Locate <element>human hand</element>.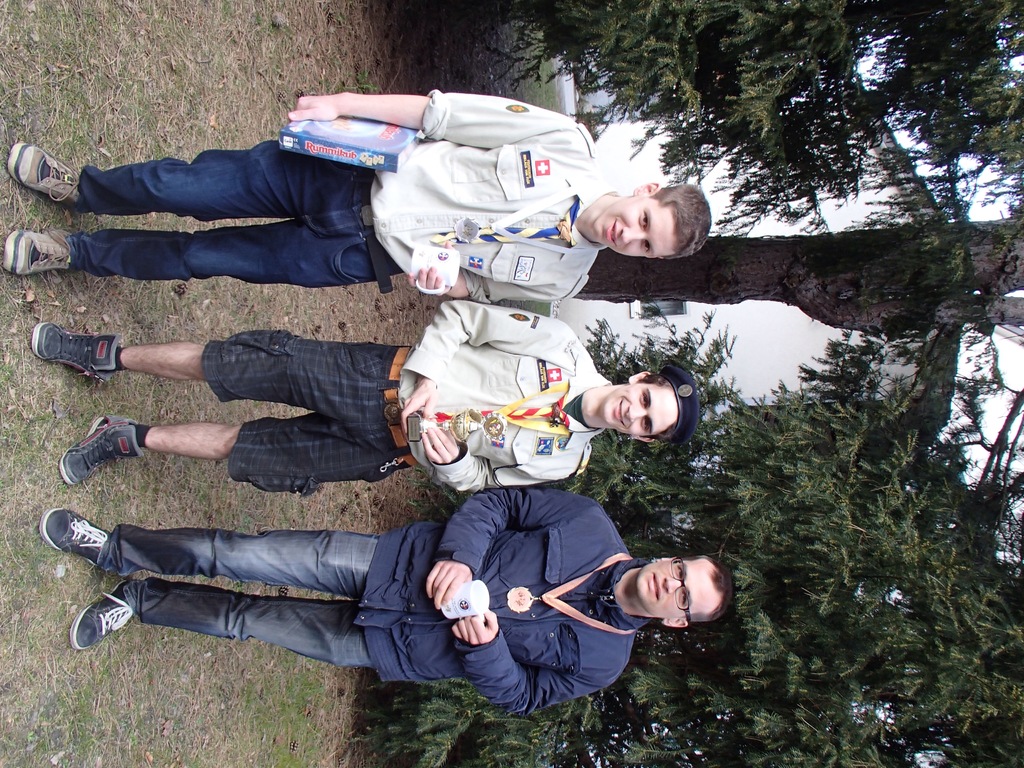
Bounding box: {"left": 417, "top": 421, "right": 463, "bottom": 466}.
